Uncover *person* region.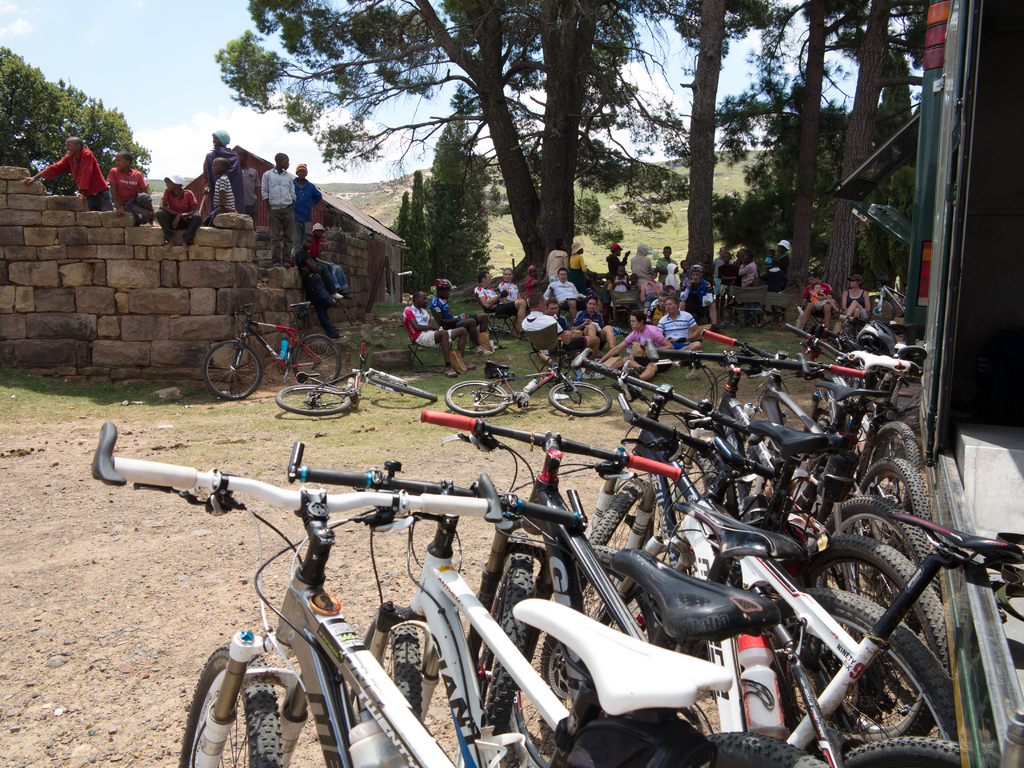
Uncovered: detection(154, 175, 206, 246).
